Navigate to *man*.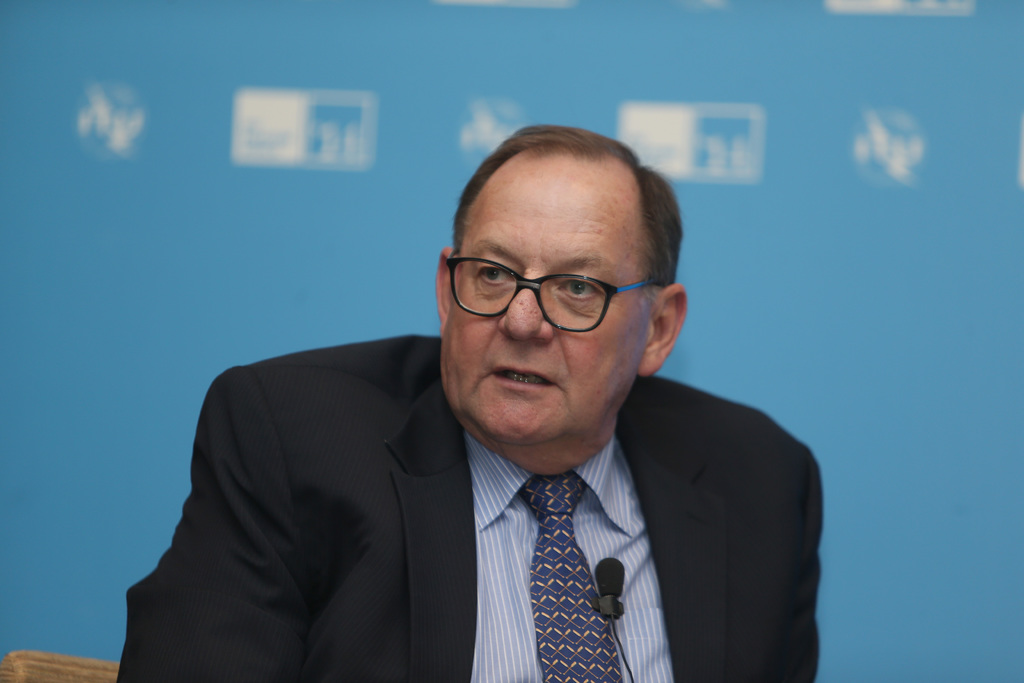
Navigation target: box=[112, 135, 857, 673].
